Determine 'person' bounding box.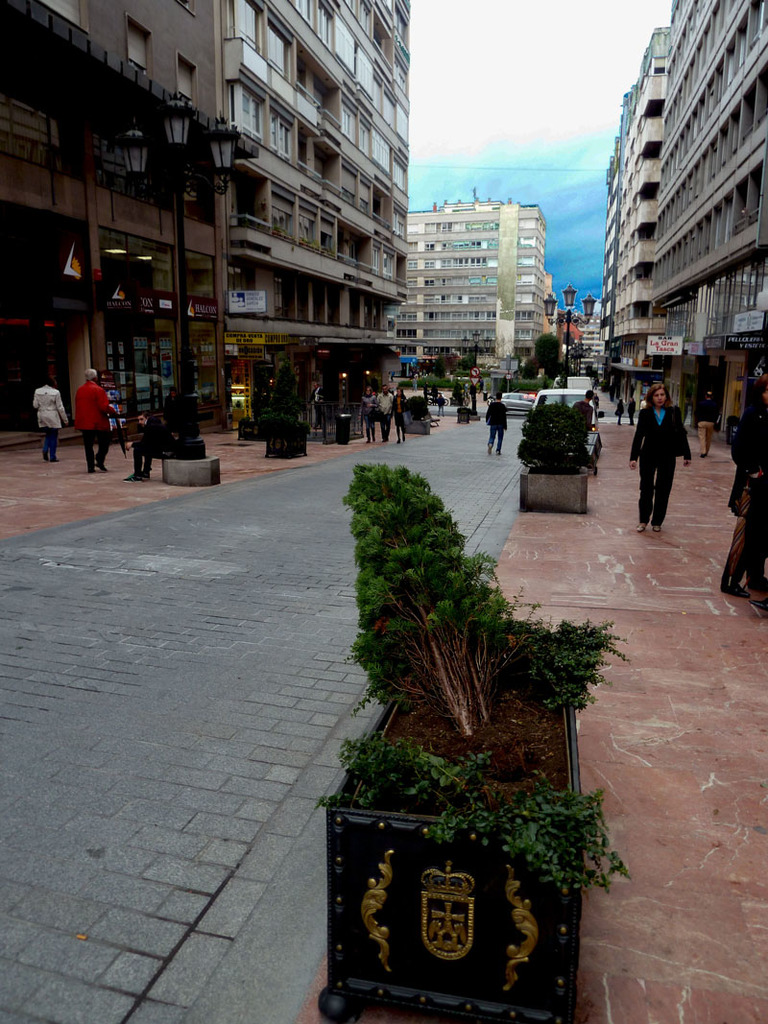
Determined: select_region(691, 386, 720, 455).
